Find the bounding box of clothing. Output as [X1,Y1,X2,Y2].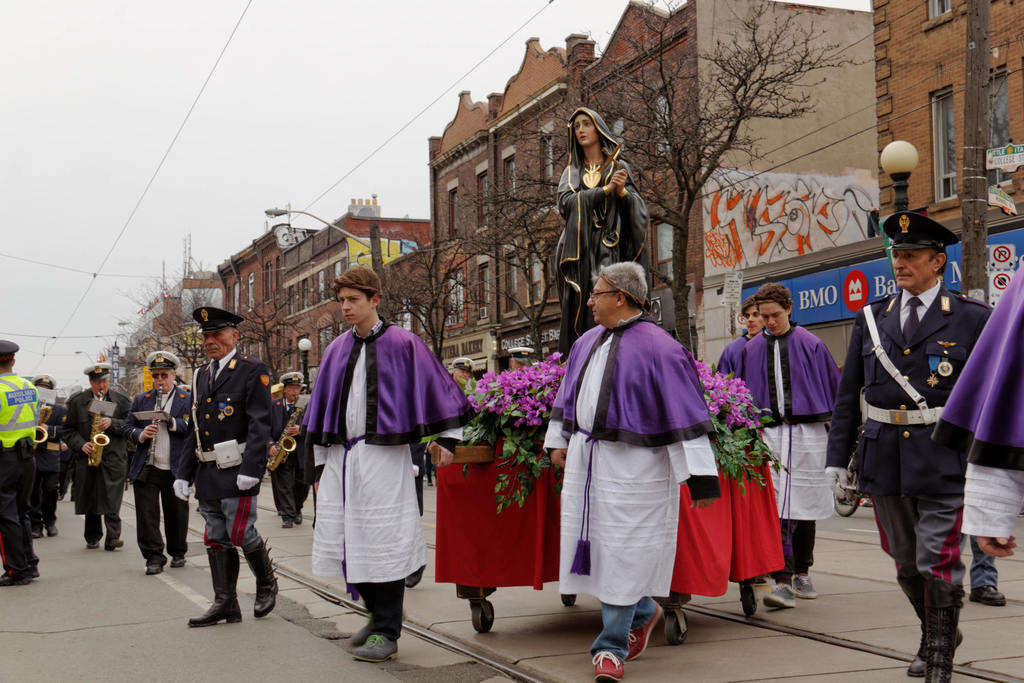
[0,370,36,555].
